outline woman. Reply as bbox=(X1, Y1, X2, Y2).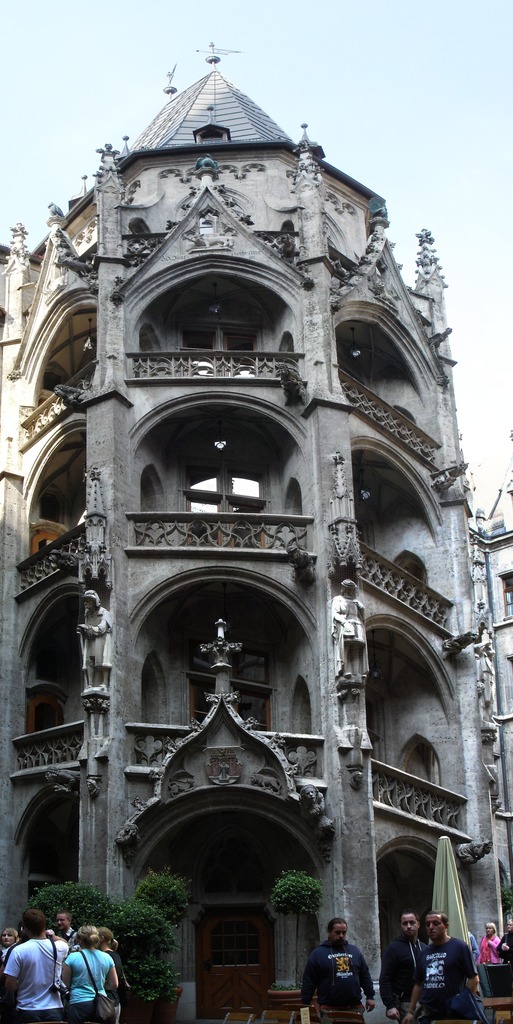
bbox=(376, 904, 429, 1023).
